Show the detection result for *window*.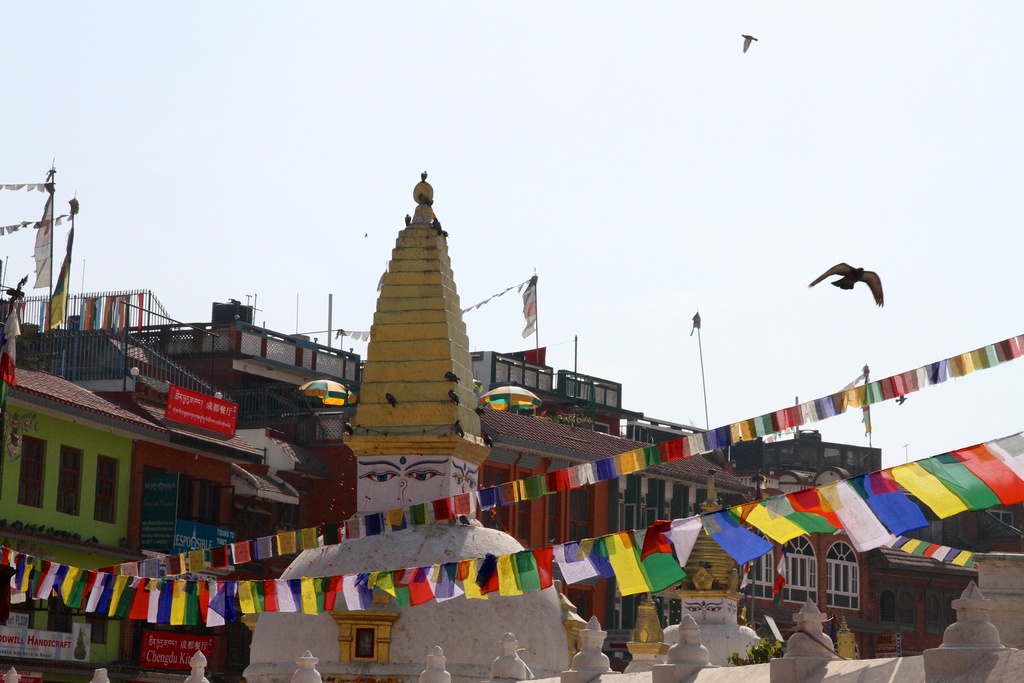
(x1=93, y1=456, x2=120, y2=525).
